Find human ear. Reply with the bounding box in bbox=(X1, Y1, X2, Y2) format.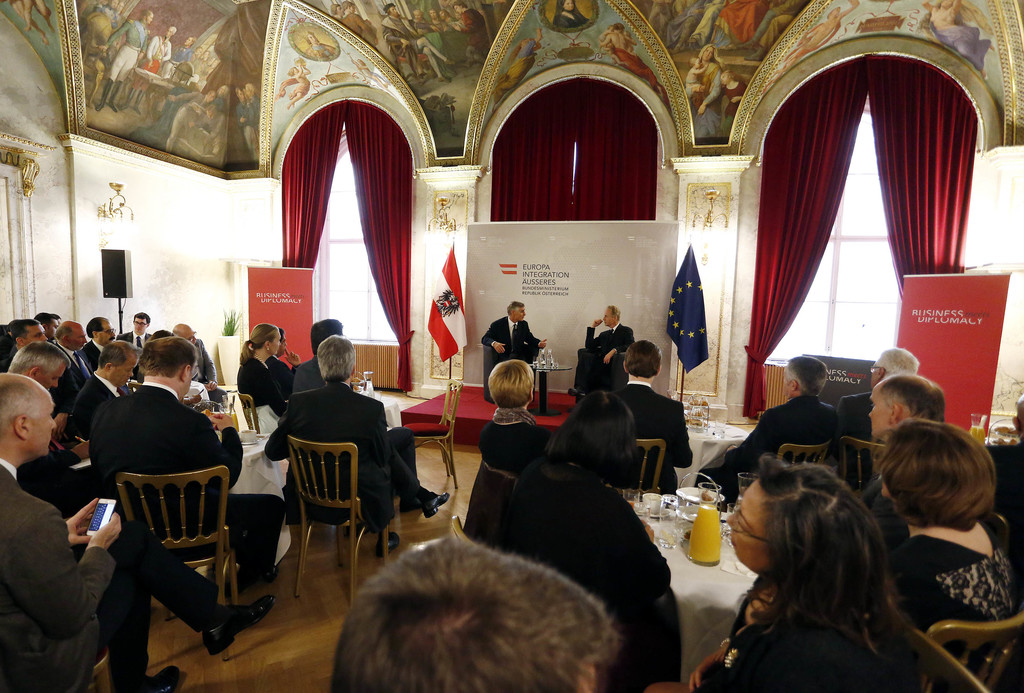
bbox=(351, 363, 356, 375).
